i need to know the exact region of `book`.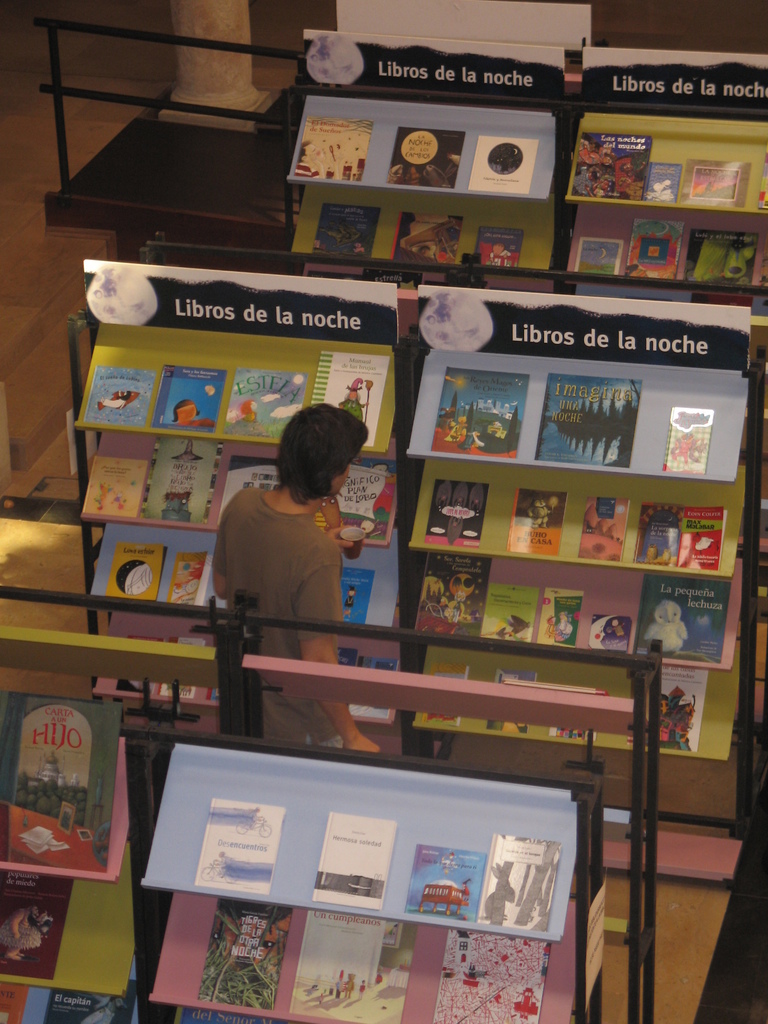
Region: box=[216, 455, 273, 506].
